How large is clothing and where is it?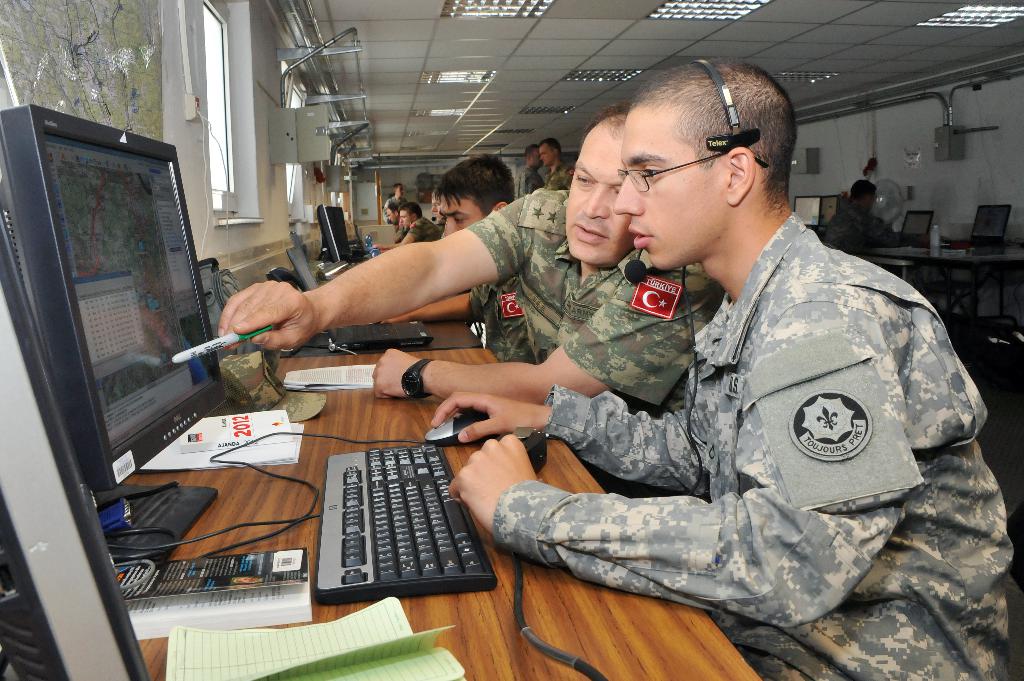
Bounding box: (x1=468, y1=278, x2=538, y2=364).
